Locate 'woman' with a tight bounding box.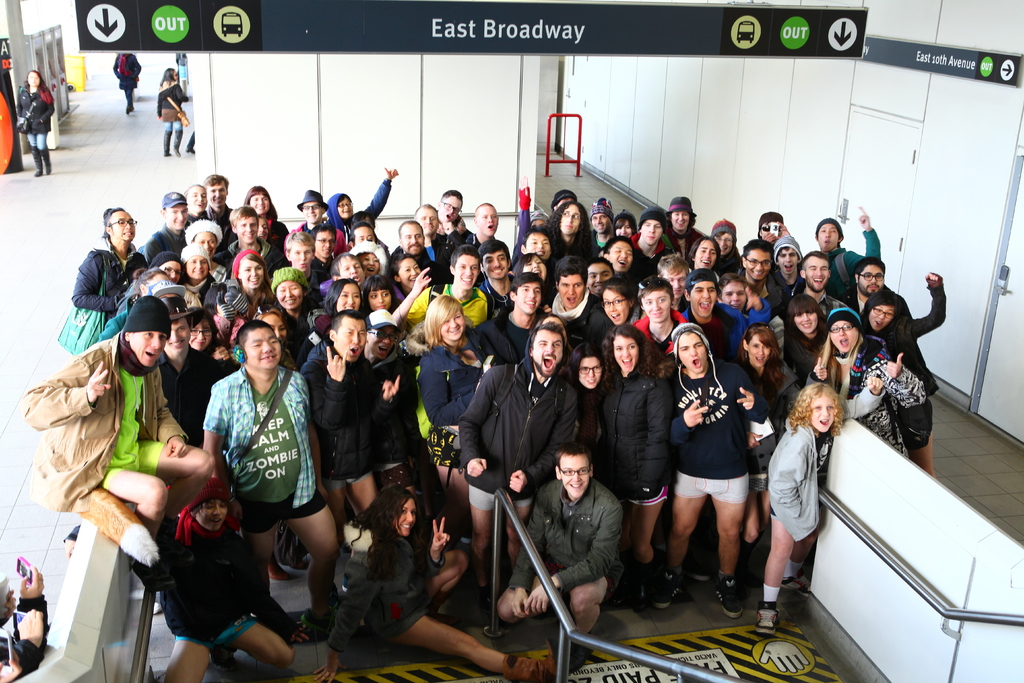
<region>257, 216, 266, 236</region>.
